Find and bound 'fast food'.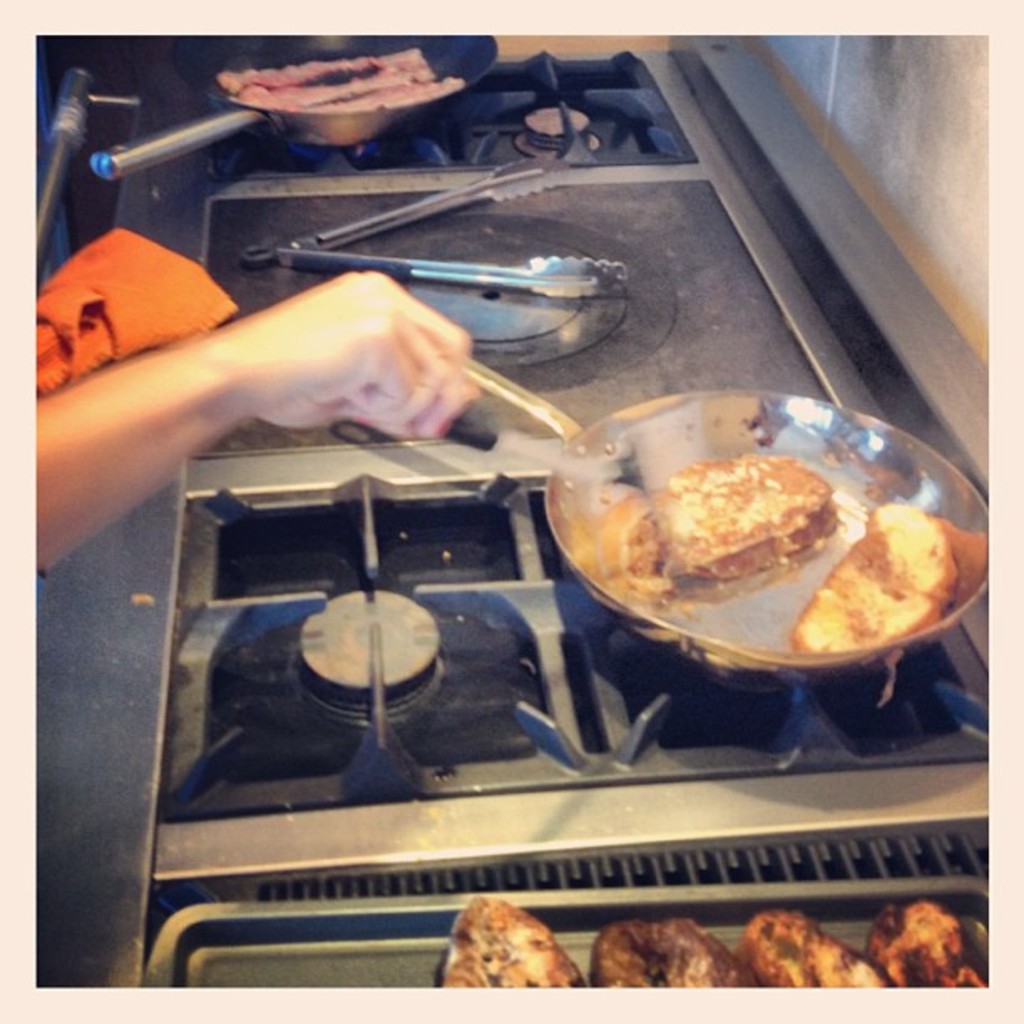
Bound: <region>790, 500, 965, 653</region>.
